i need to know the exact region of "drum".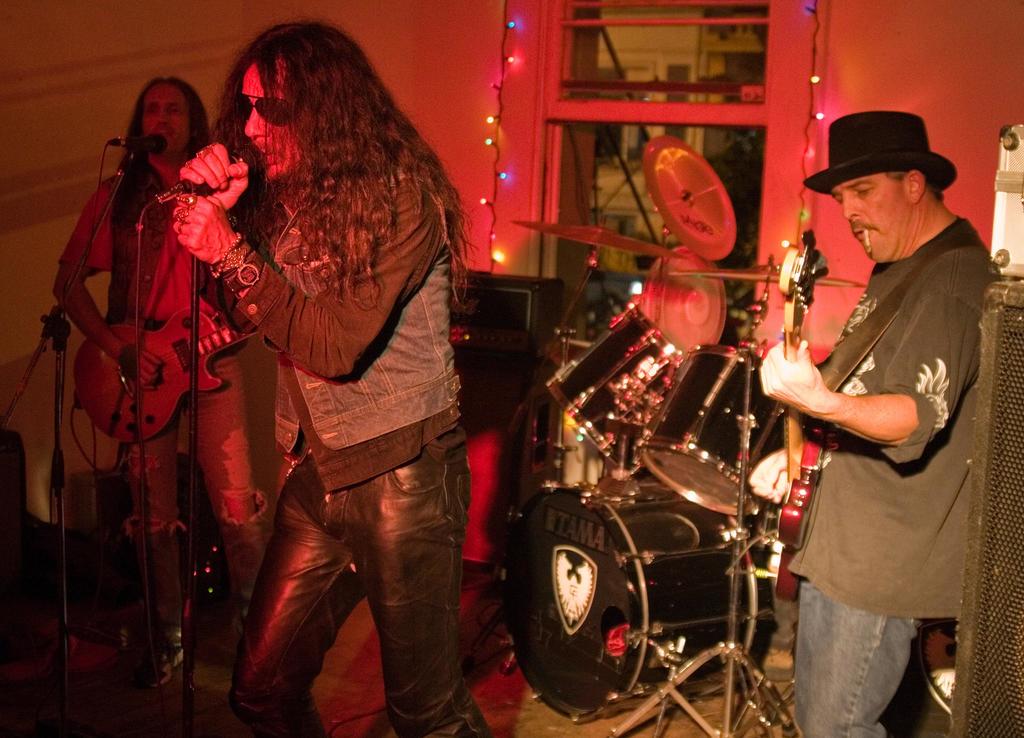
Region: (left=546, top=304, right=685, bottom=475).
